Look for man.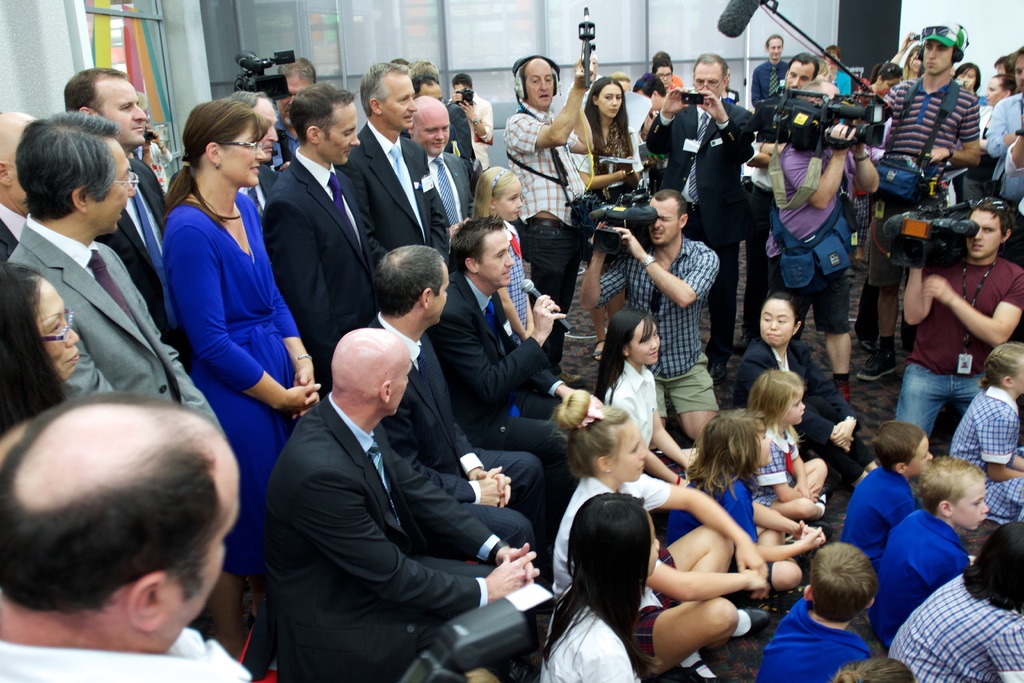
Found: box(576, 172, 723, 437).
